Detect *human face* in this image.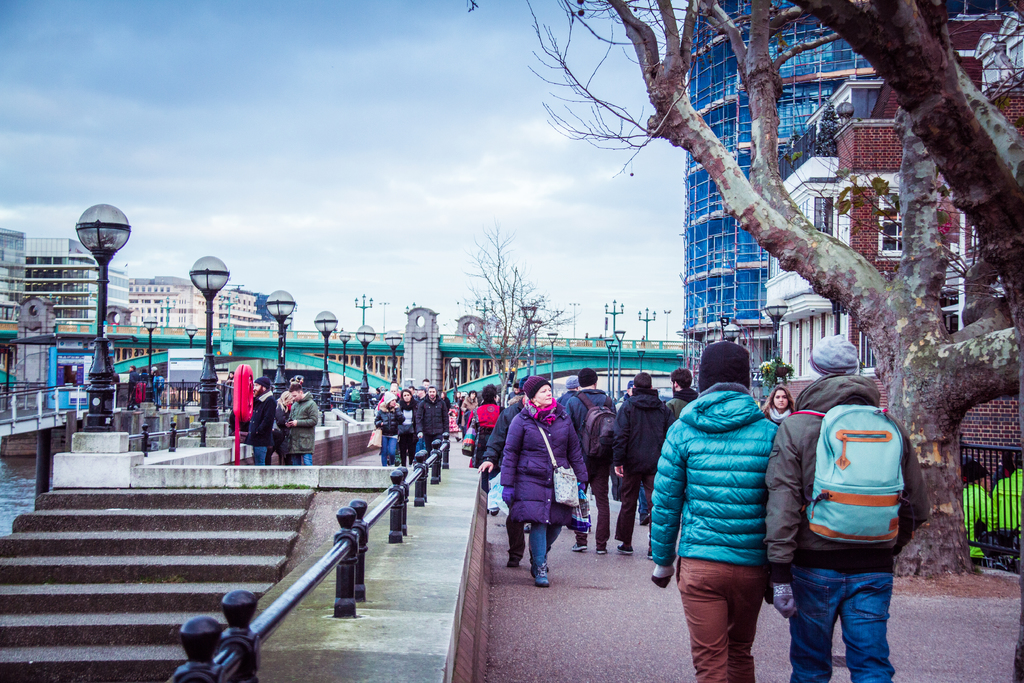
Detection: Rect(291, 390, 299, 400).
